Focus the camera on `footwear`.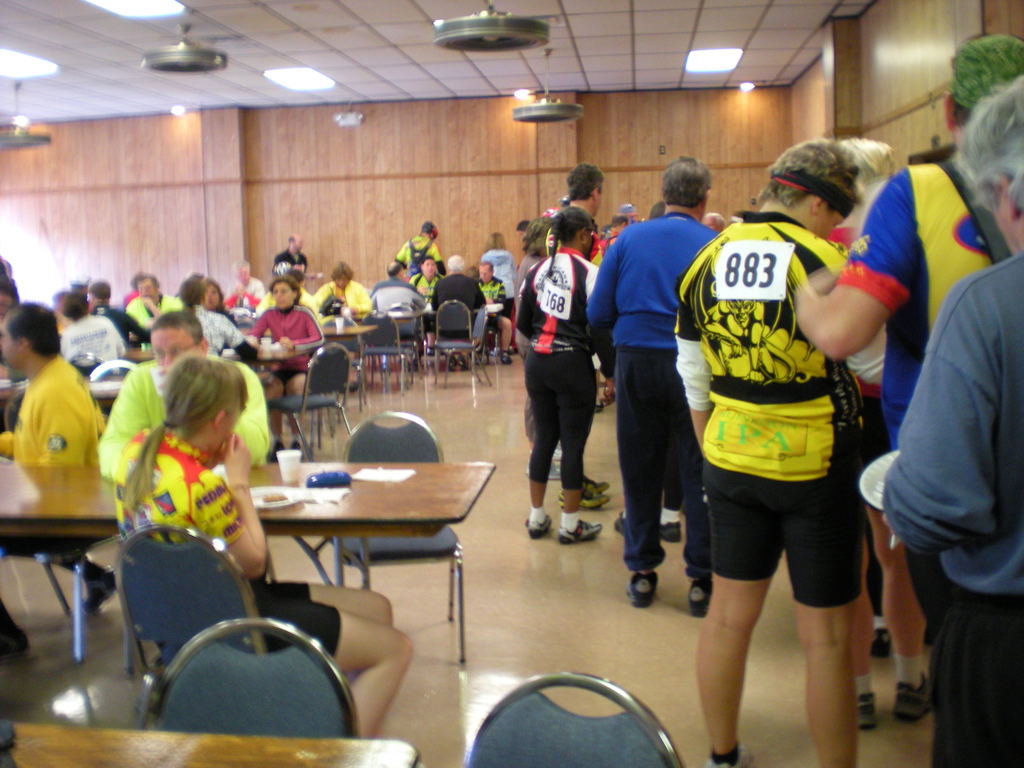
Focus region: (x1=556, y1=494, x2=611, y2=511).
